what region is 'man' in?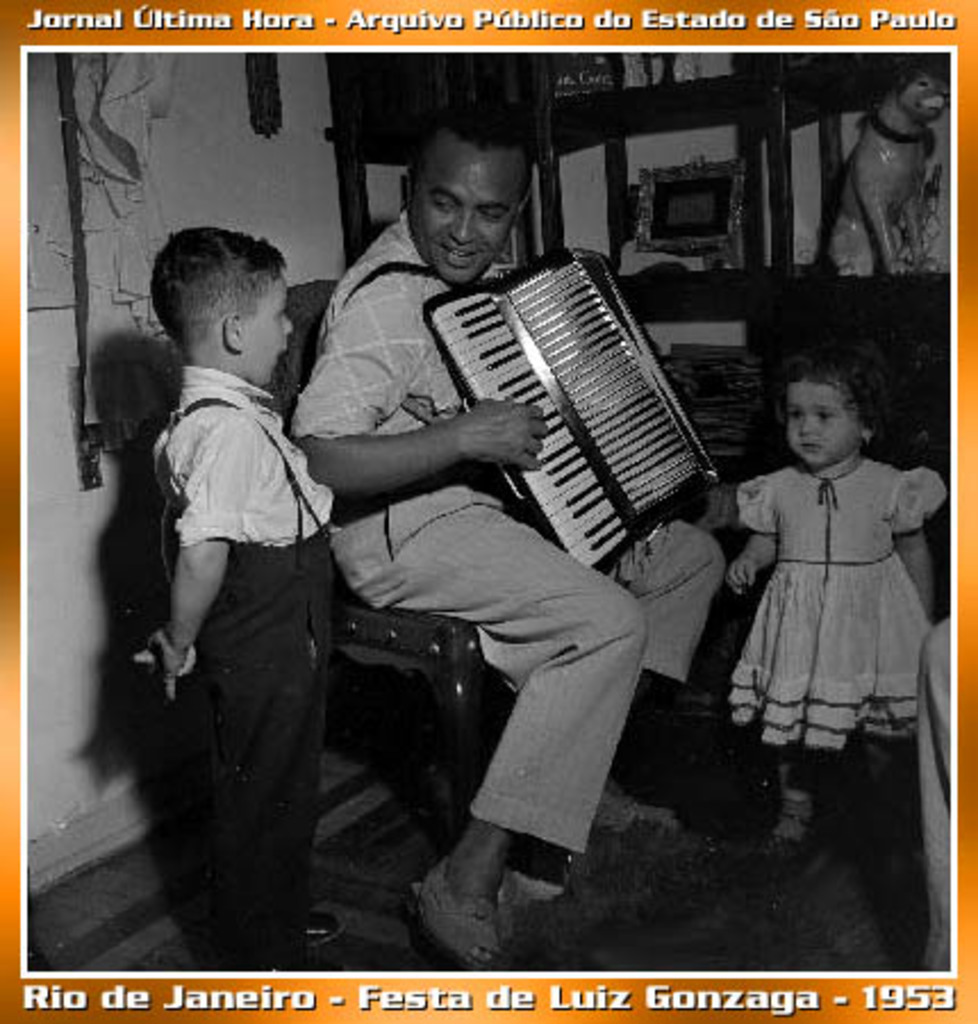
l=328, t=141, r=726, b=833.
